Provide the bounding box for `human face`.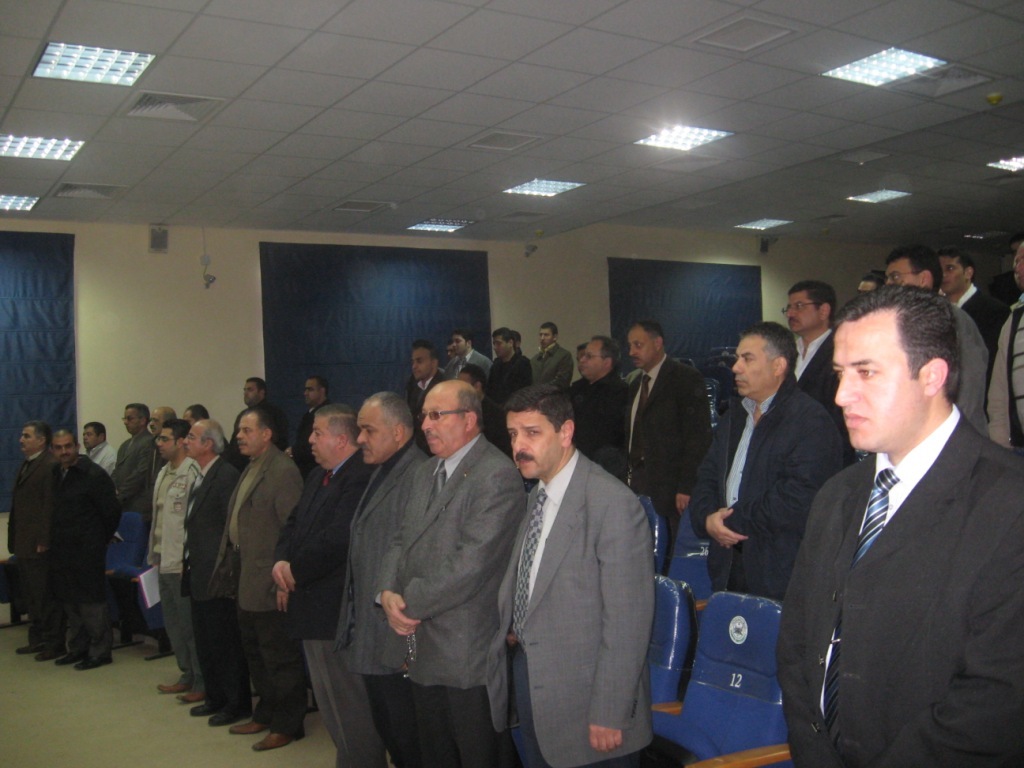
(832, 307, 922, 453).
